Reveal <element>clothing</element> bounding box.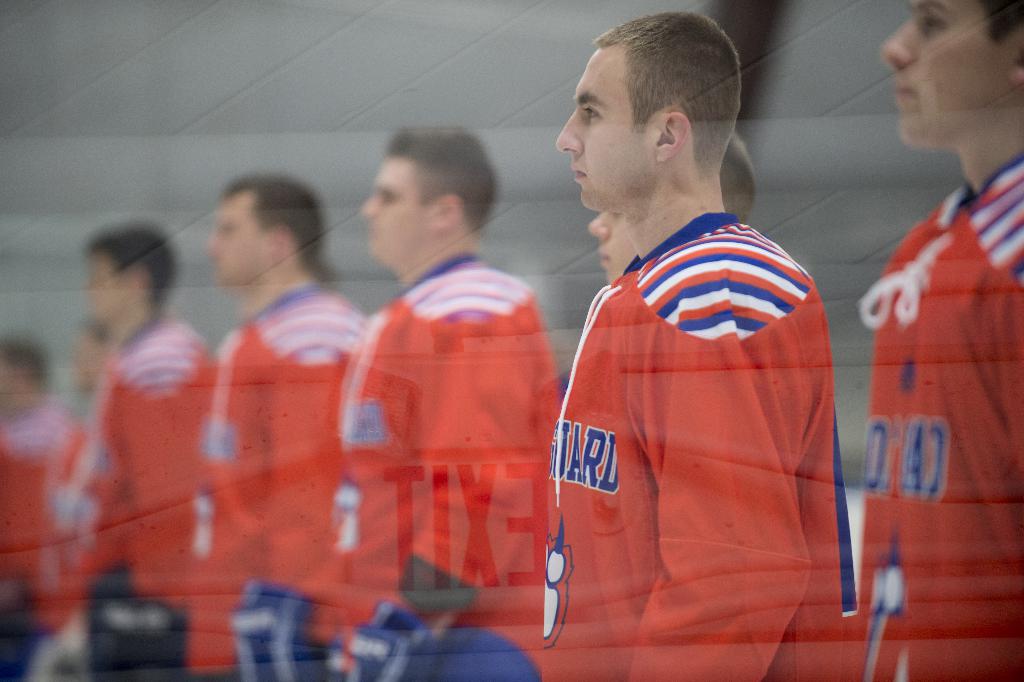
Revealed: 0:406:60:674.
